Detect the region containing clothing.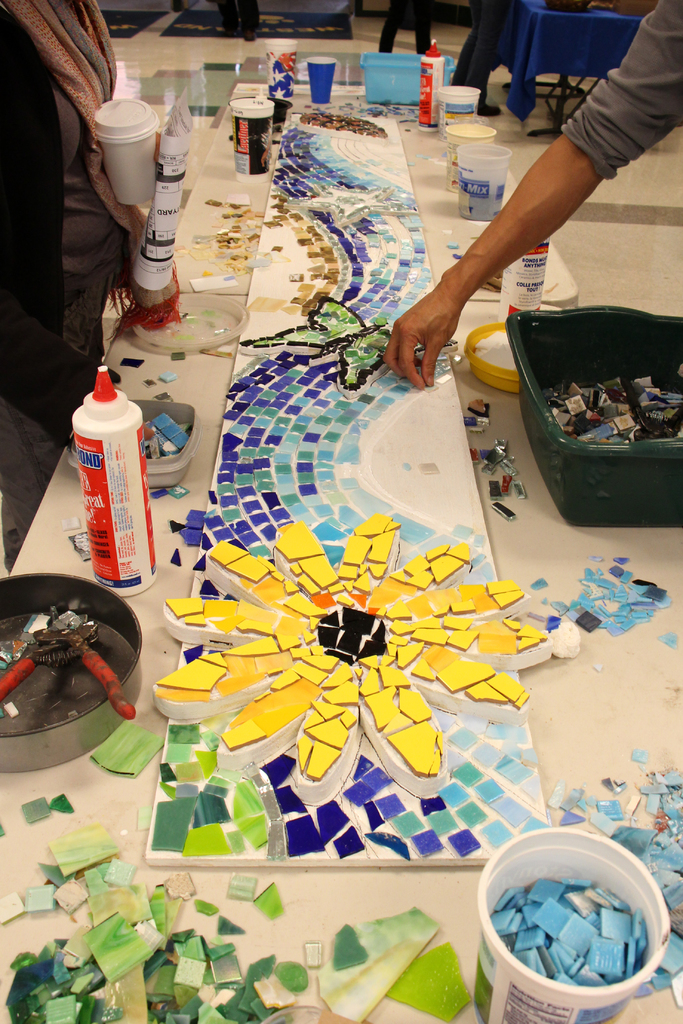
left=0, top=0, right=149, bottom=571.
